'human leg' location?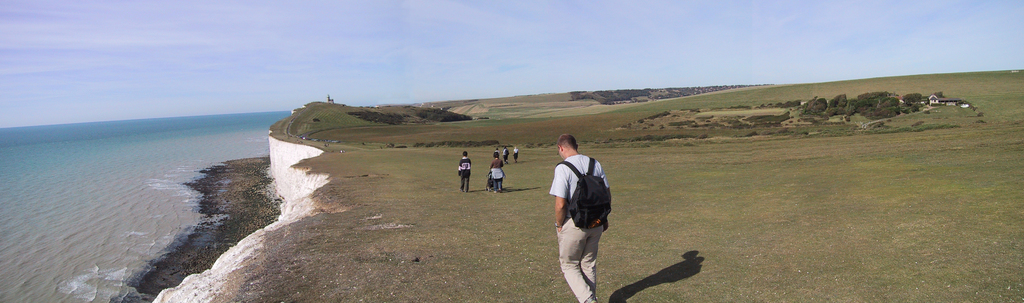
pyautogui.locateOnScreen(580, 235, 602, 286)
